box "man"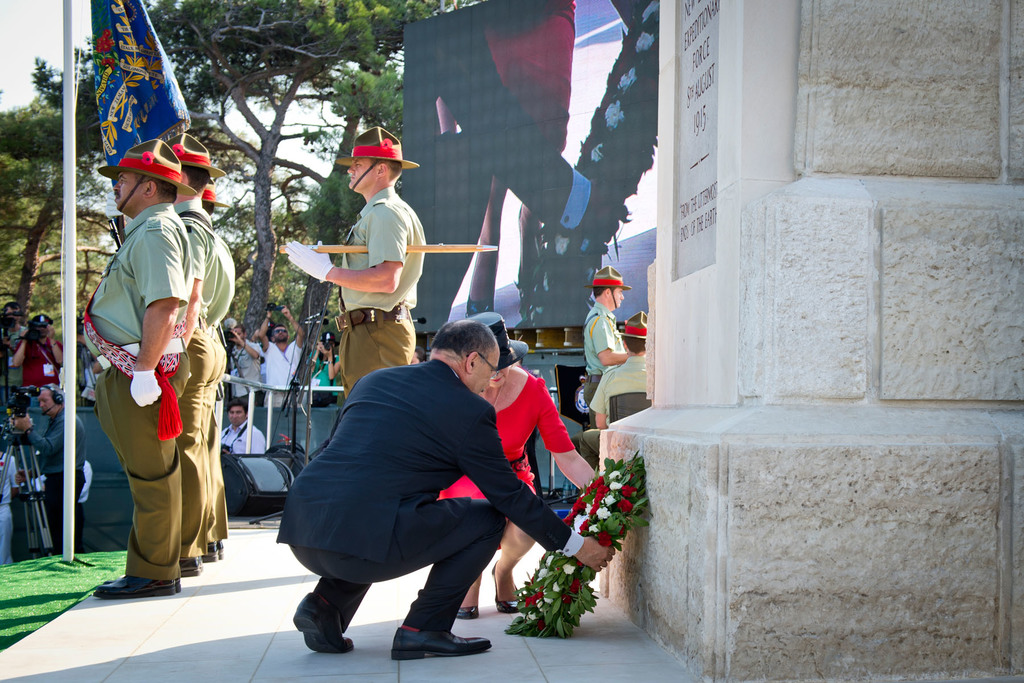
bbox(199, 184, 234, 561)
